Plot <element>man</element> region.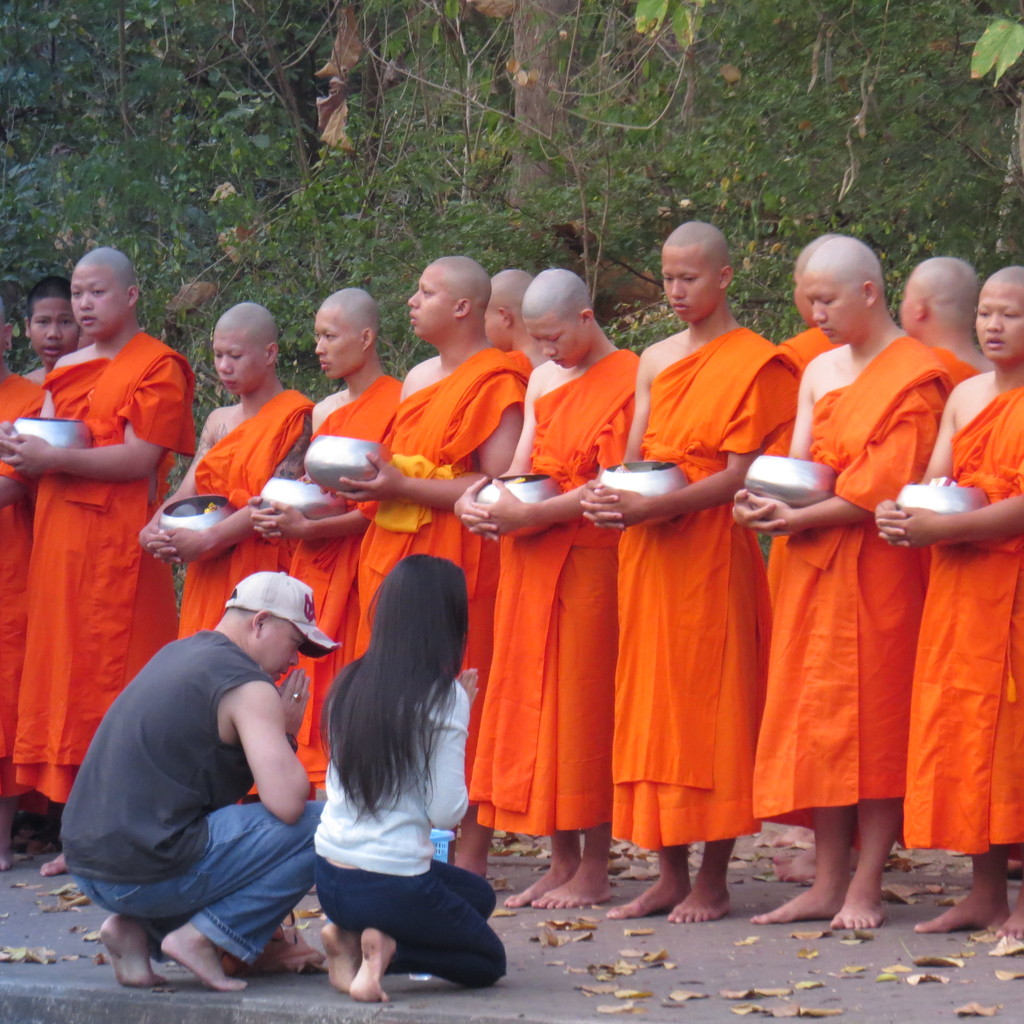
Plotted at (x1=782, y1=230, x2=840, y2=369).
